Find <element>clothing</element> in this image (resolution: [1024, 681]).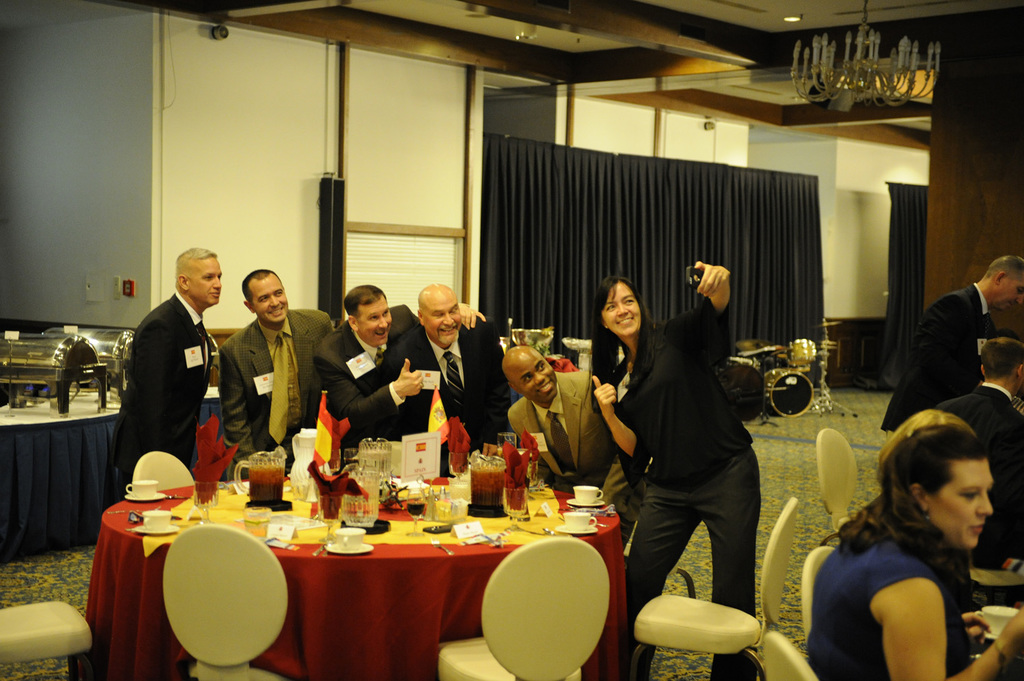
BBox(603, 287, 756, 680).
